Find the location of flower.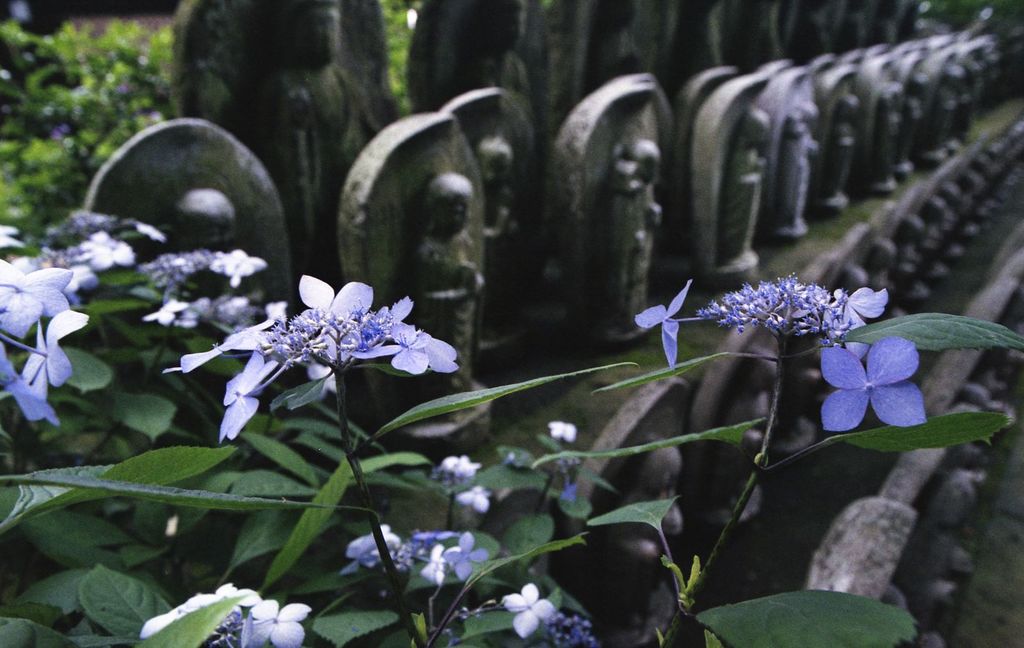
Location: [left=545, top=420, right=577, bottom=444].
